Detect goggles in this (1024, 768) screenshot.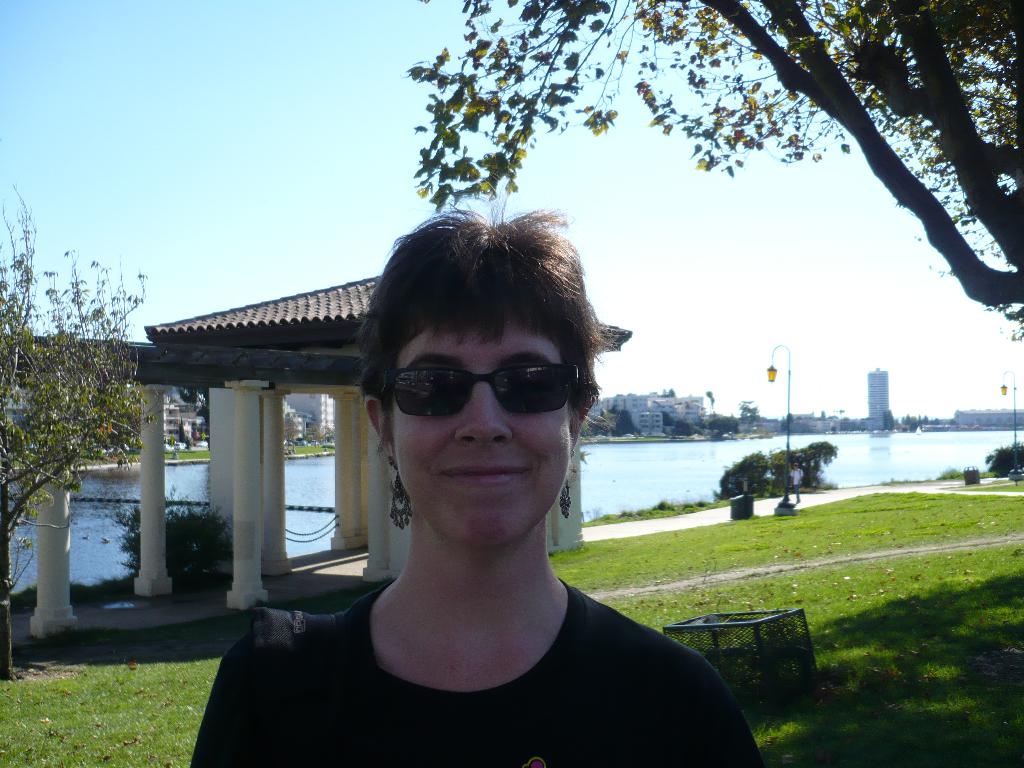
Detection: (x1=374, y1=353, x2=592, y2=433).
